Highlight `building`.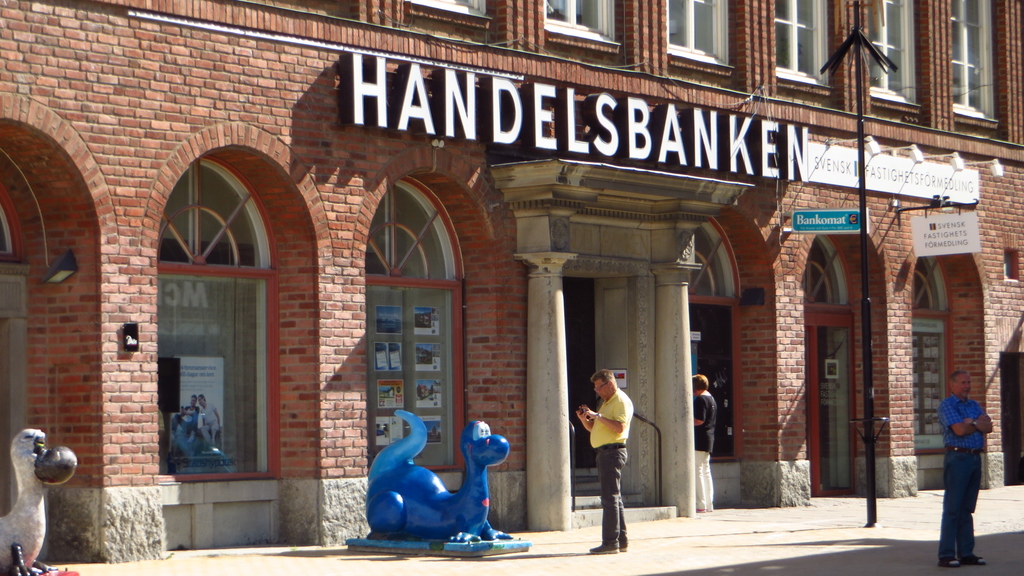
Highlighted region: bbox=(0, 0, 1023, 565).
